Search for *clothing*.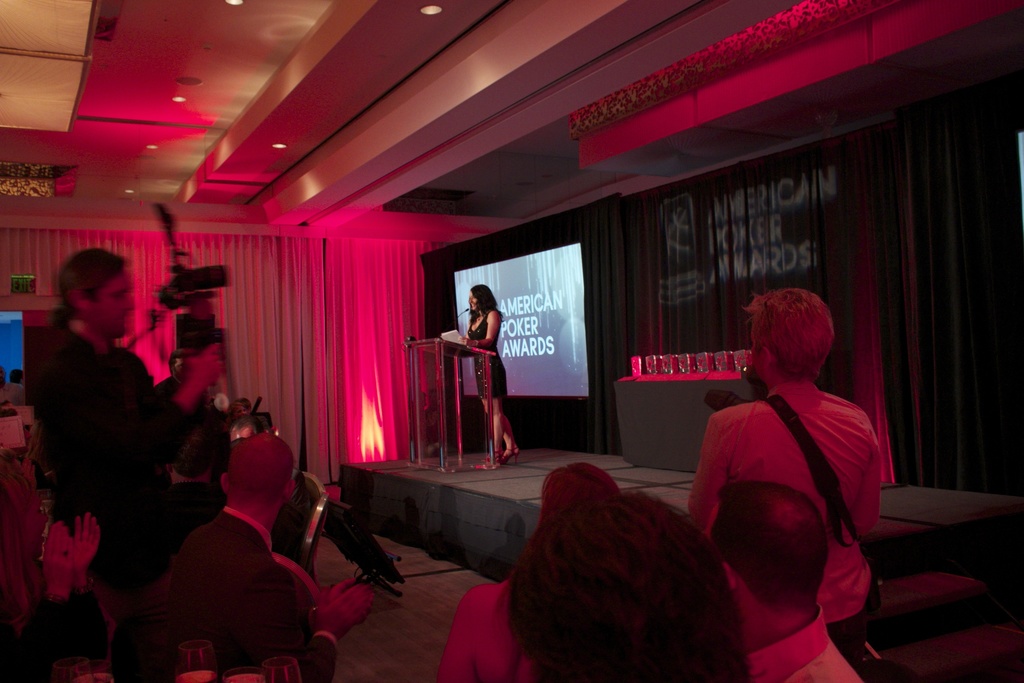
Found at crop(745, 611, 863, 682).
